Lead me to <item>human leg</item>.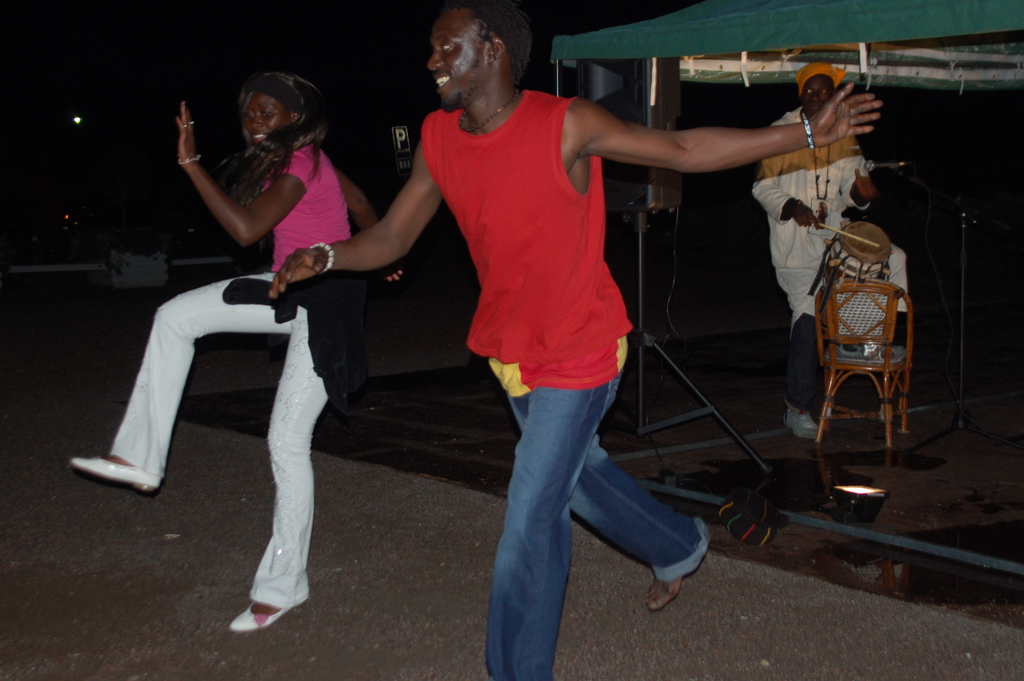
Lead to 63 268 291 491.
